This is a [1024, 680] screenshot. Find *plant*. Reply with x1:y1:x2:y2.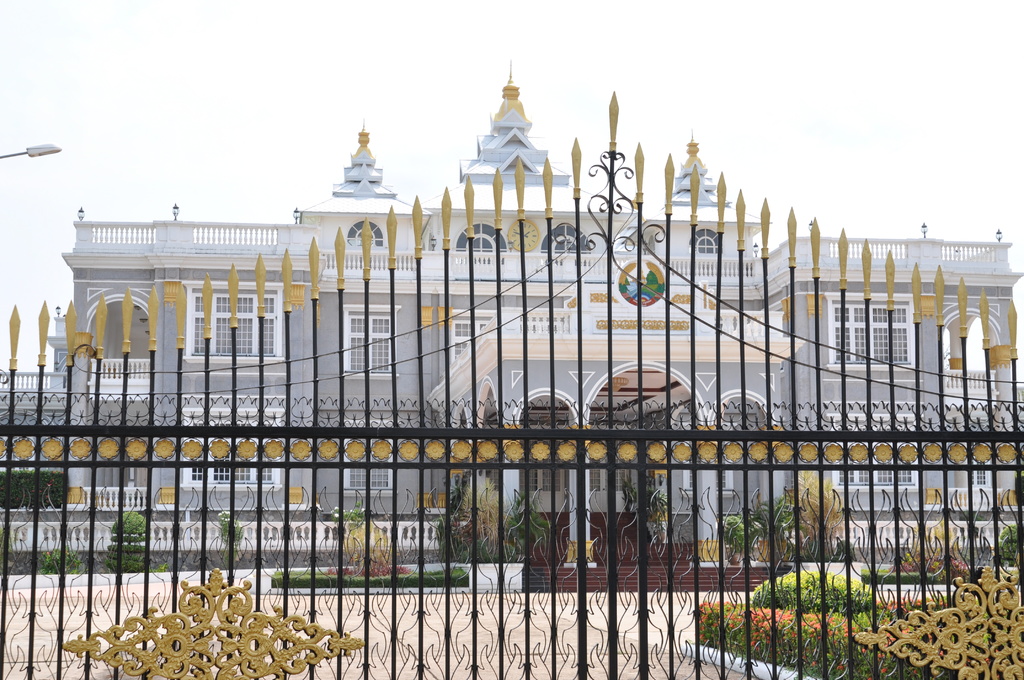
220:508:252:563.
